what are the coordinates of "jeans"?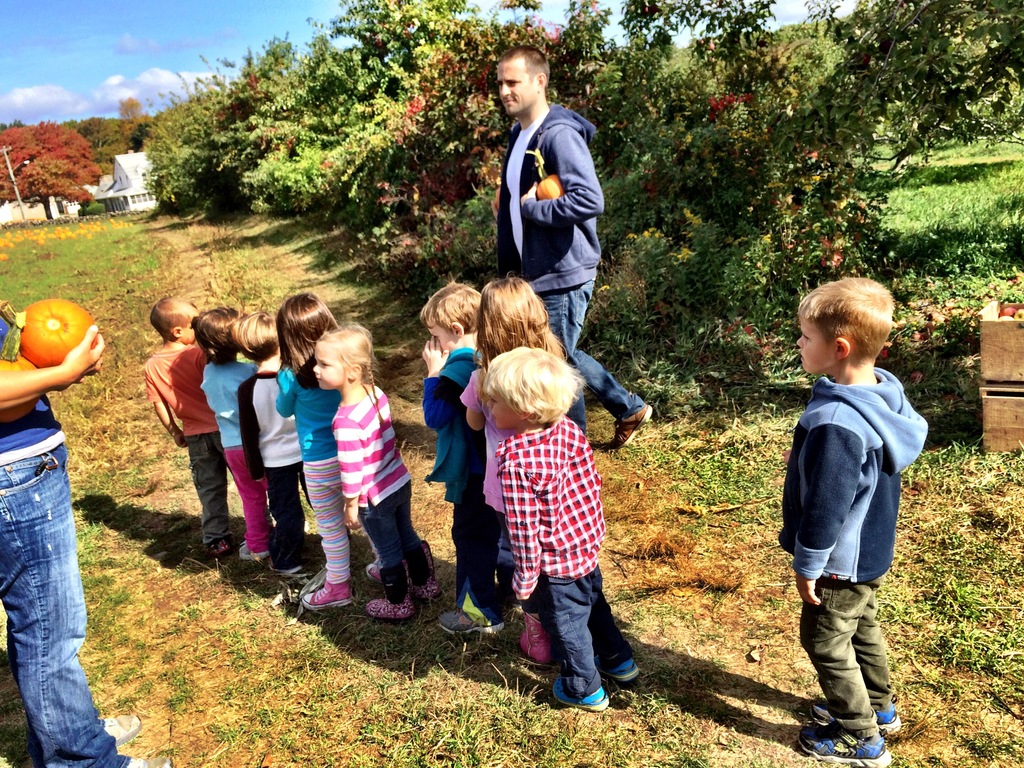
bbox(362, 481, 436, 593).
